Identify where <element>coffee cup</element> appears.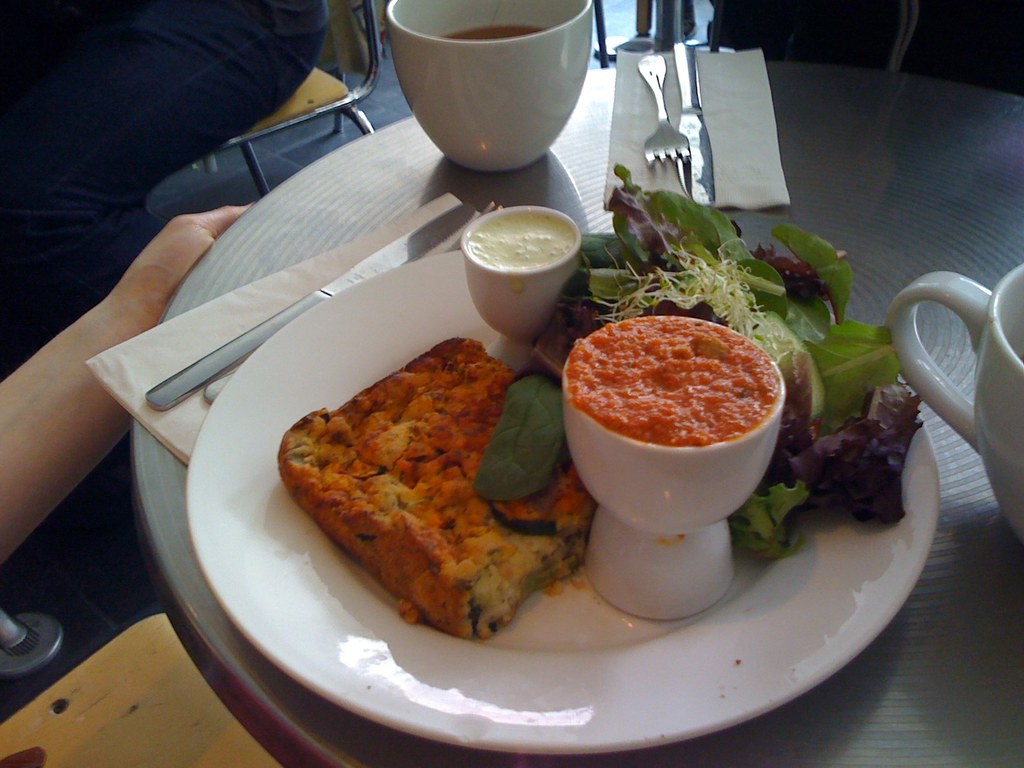
Appears at x1=385 y1=0 x2=595 y2=172.
